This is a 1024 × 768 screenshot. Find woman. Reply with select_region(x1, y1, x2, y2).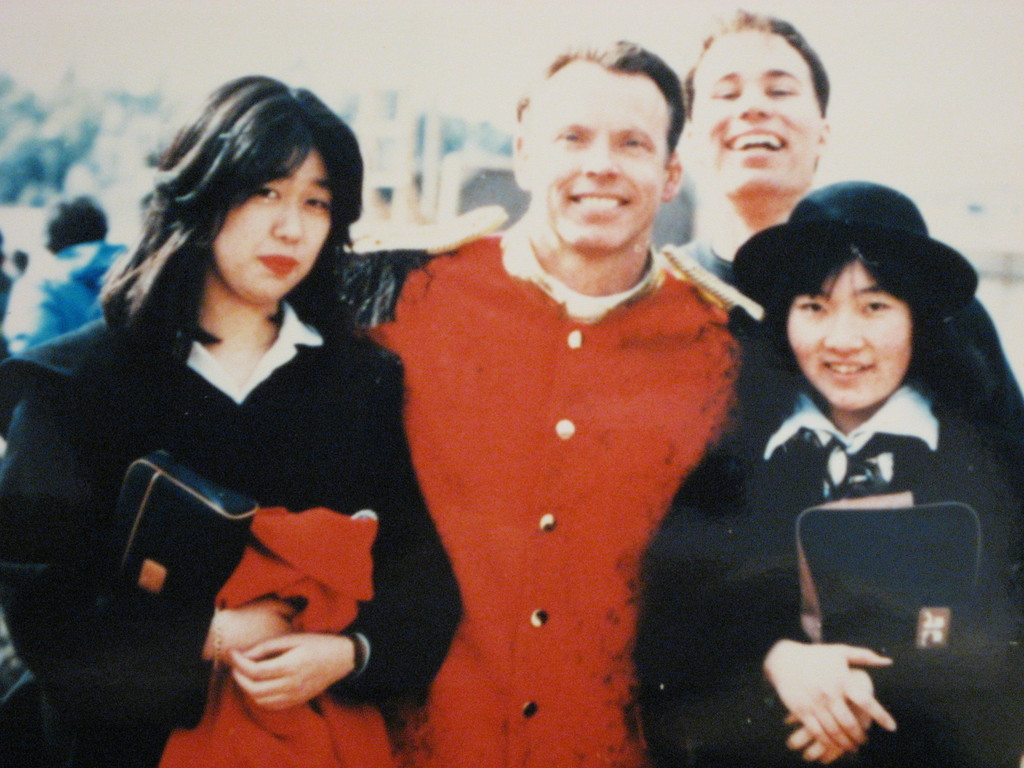
select_region(641, 182, 1023, 767).
